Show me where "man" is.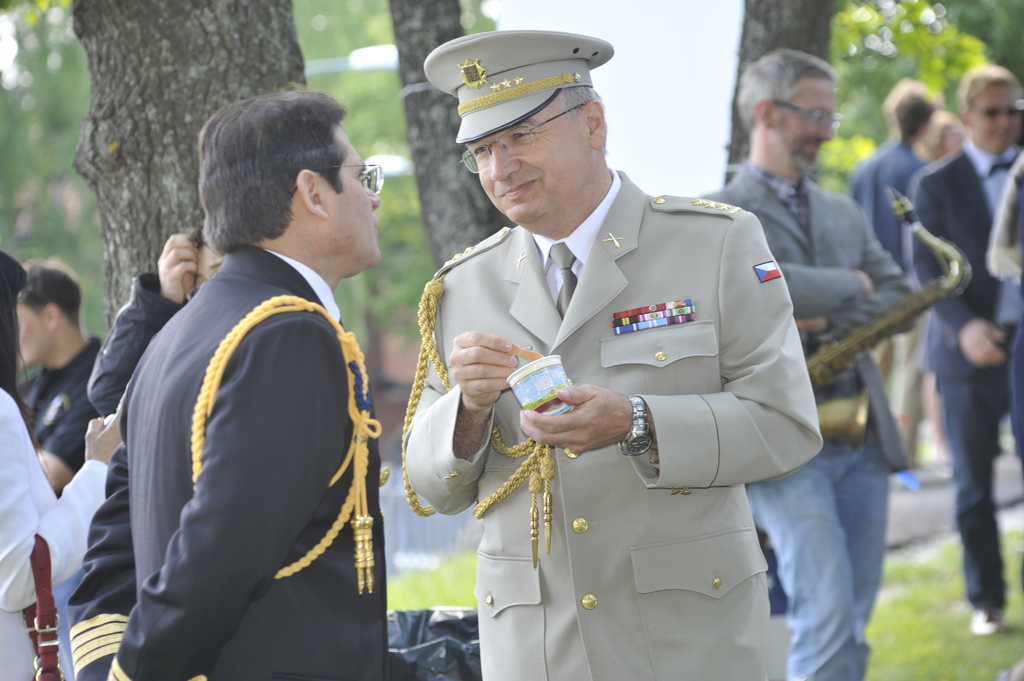
"man" is at bbox=[399, 36, 825, 680].
